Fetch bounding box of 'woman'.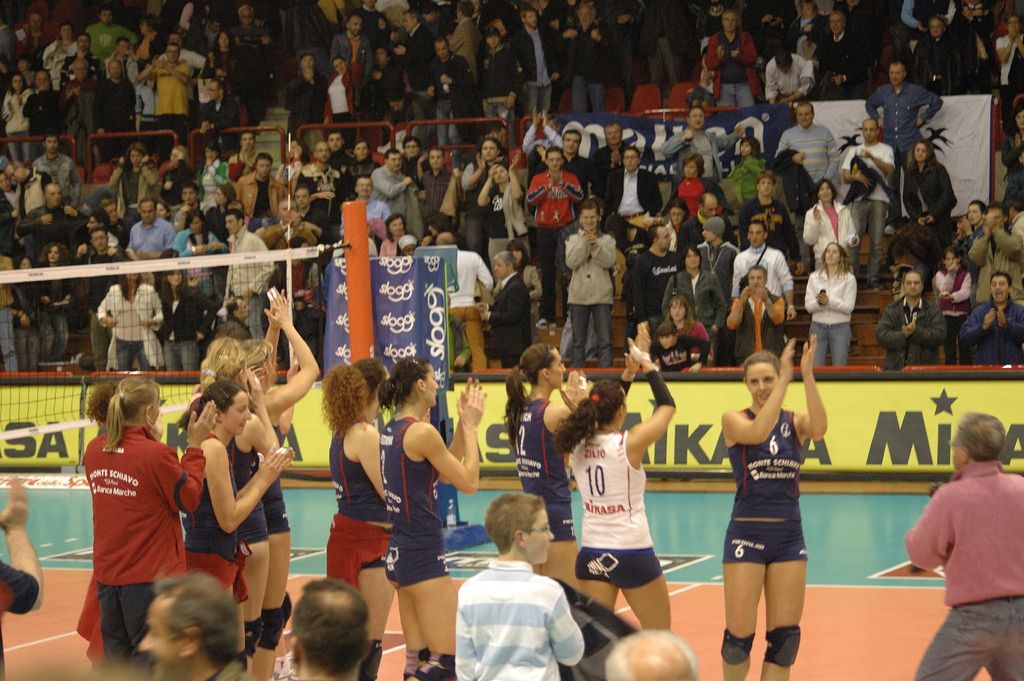
Bbox: [108,142,156,236].
